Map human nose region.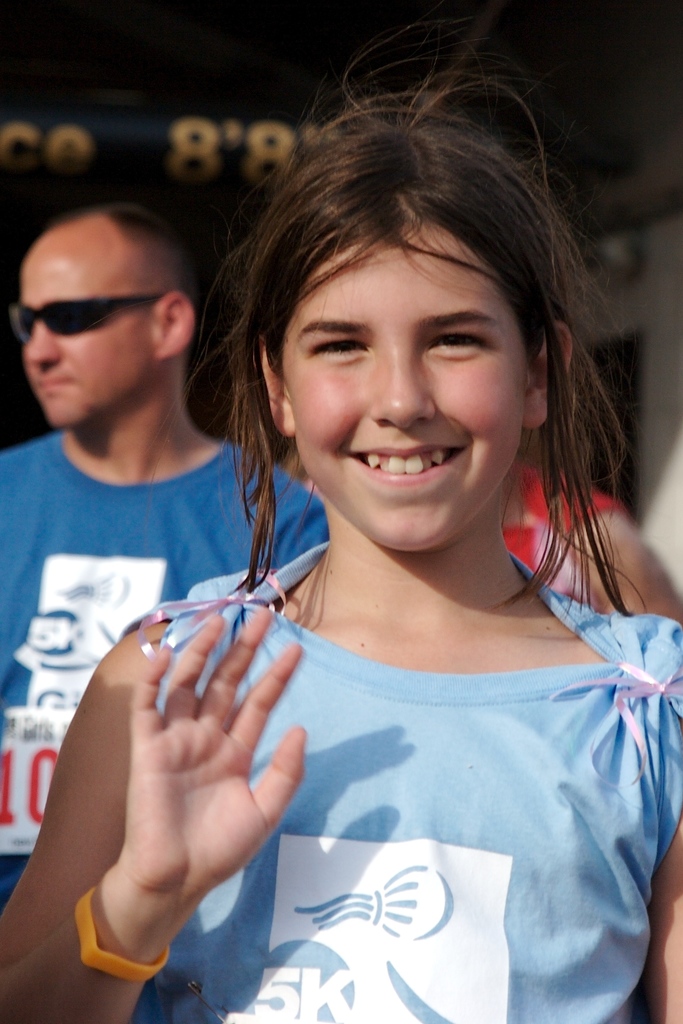
Mapped to box(24, 323, 60, 369).
